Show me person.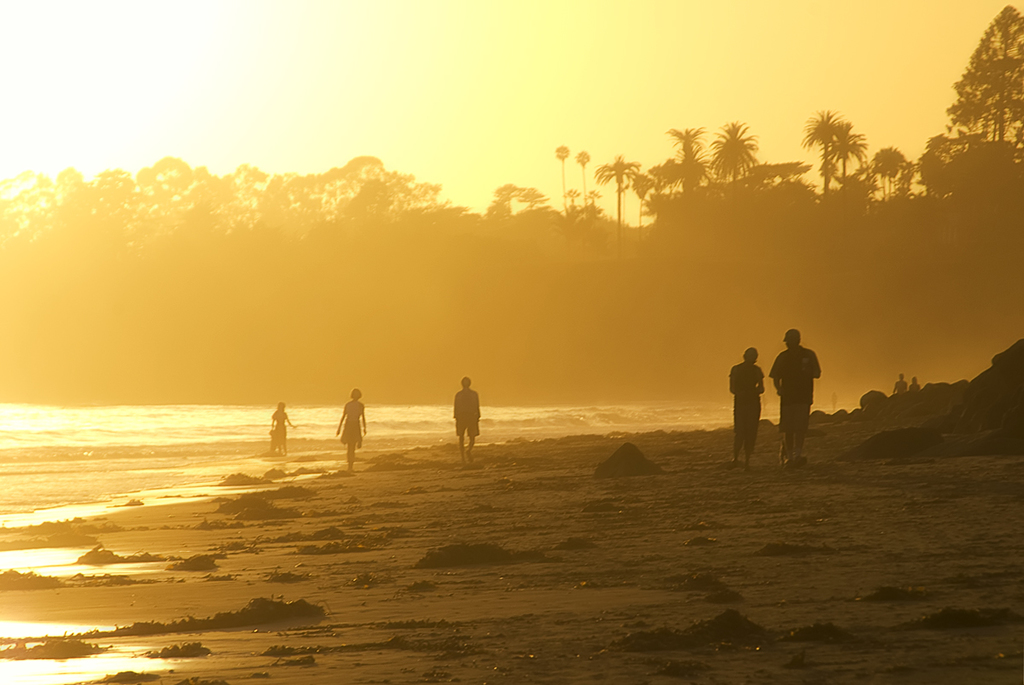
person is here: select_region(448, 373, 487, 463).
